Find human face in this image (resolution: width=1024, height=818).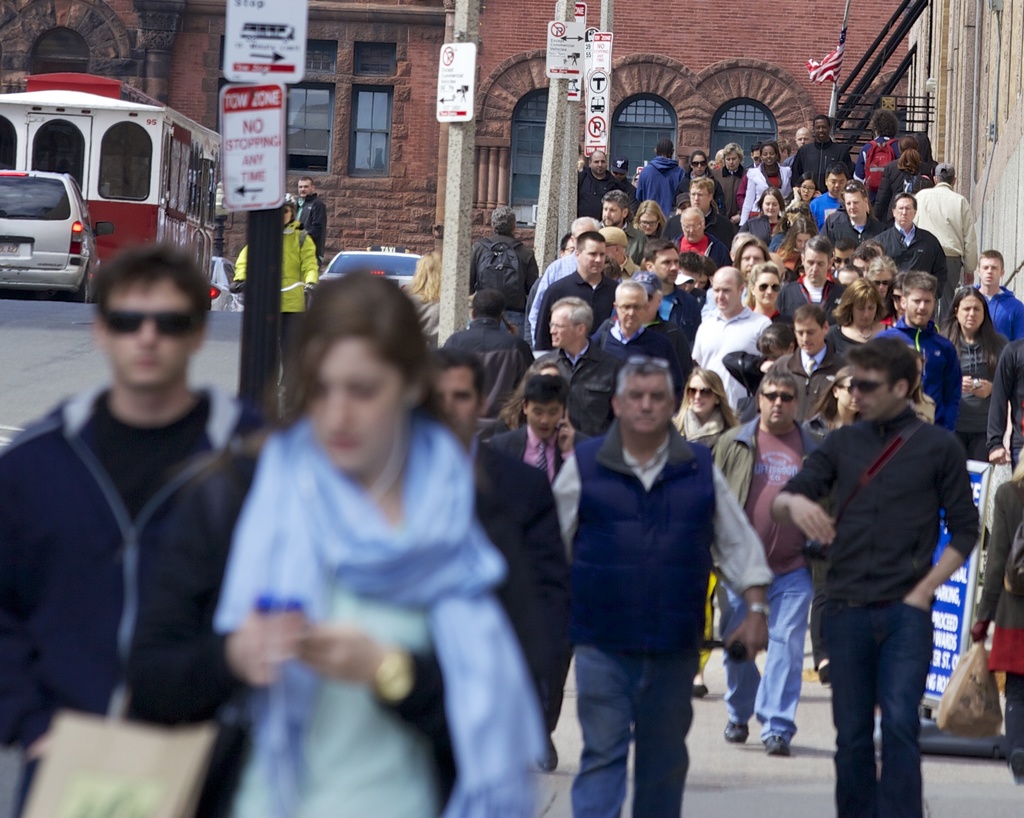
794,319,819,355.
